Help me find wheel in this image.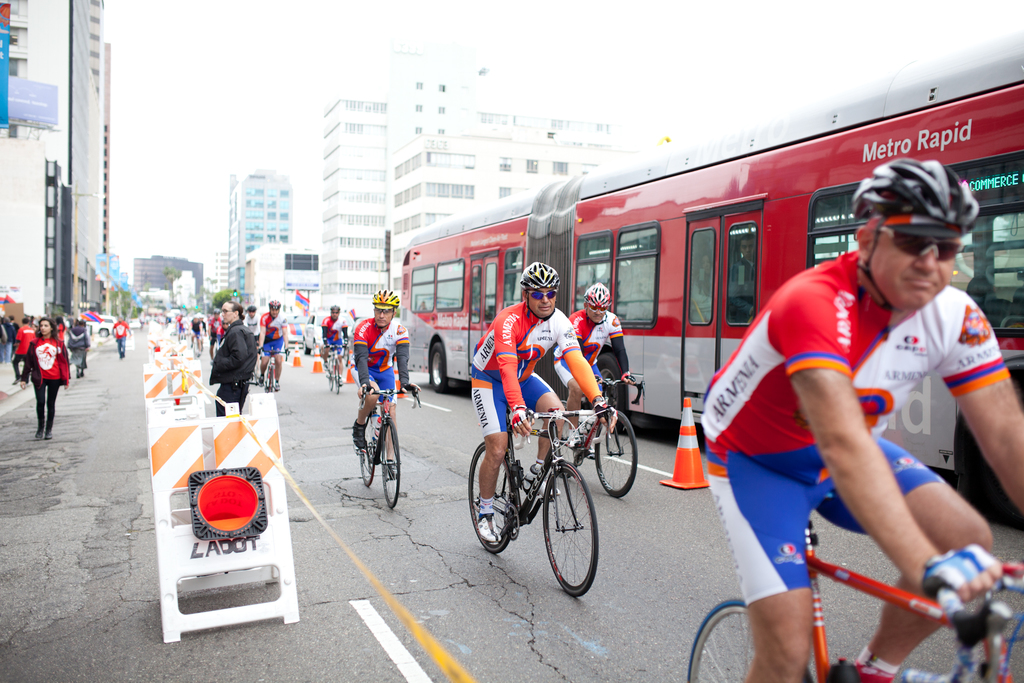
Found it: (x1=585, y1=399, x2=640, y2=502).
